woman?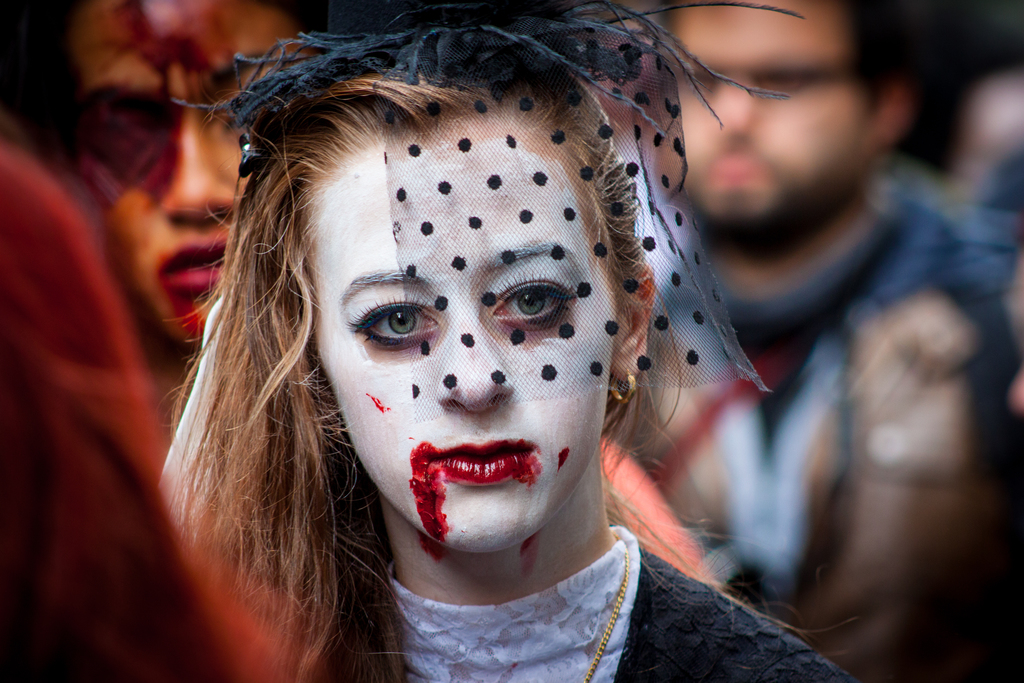
102:15:828:682
